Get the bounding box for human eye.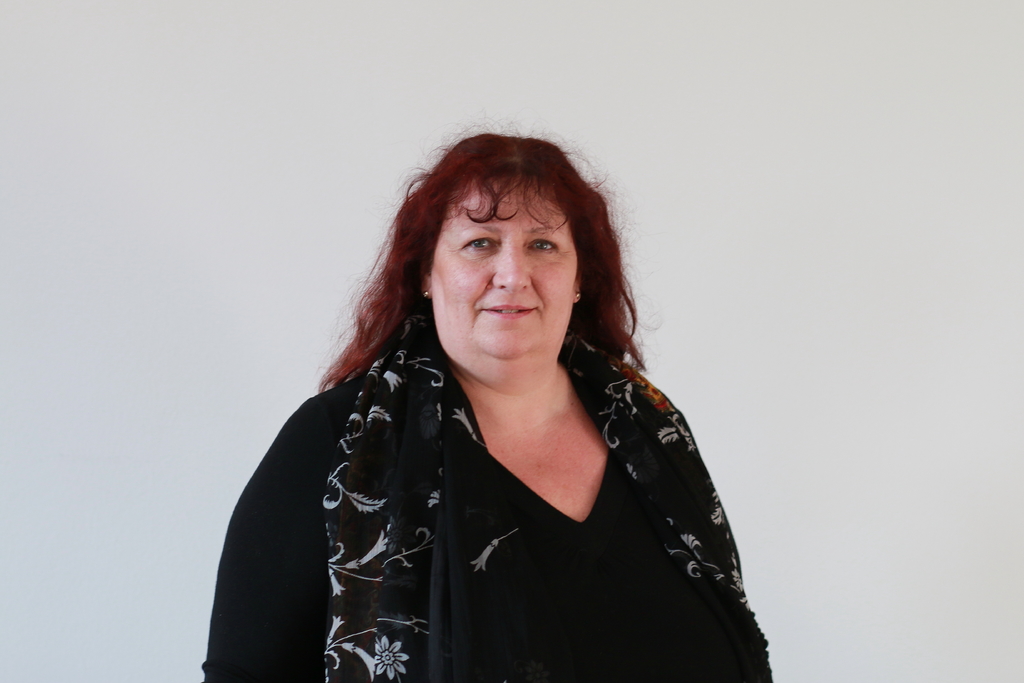
rect(456, 236, 504, 254).
